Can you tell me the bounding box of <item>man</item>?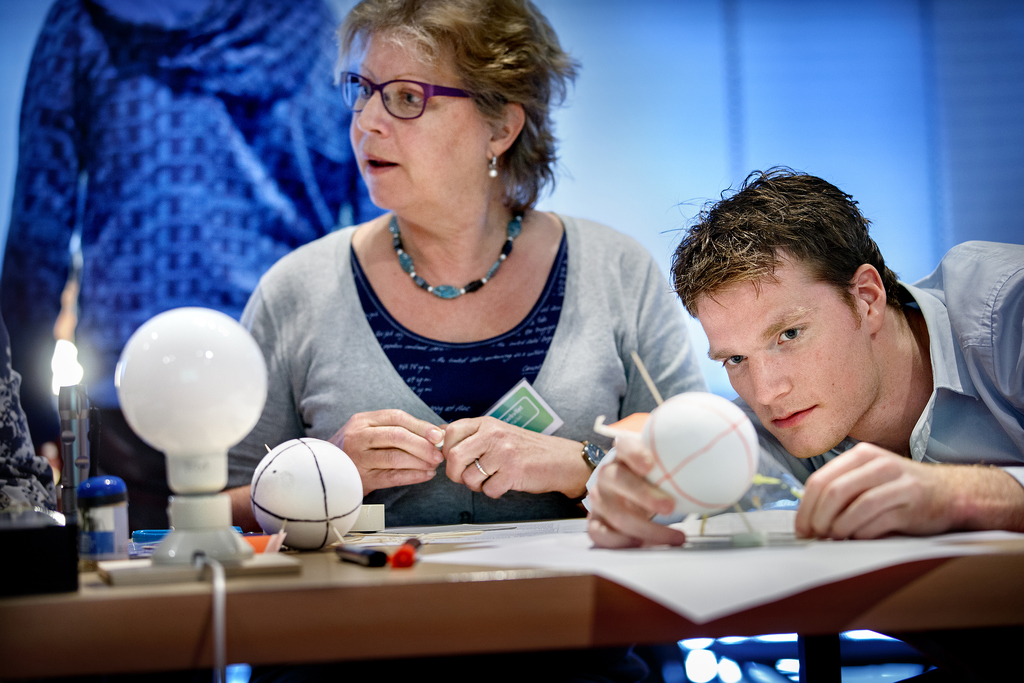
bbox=[630, 191, 1020, 553].
